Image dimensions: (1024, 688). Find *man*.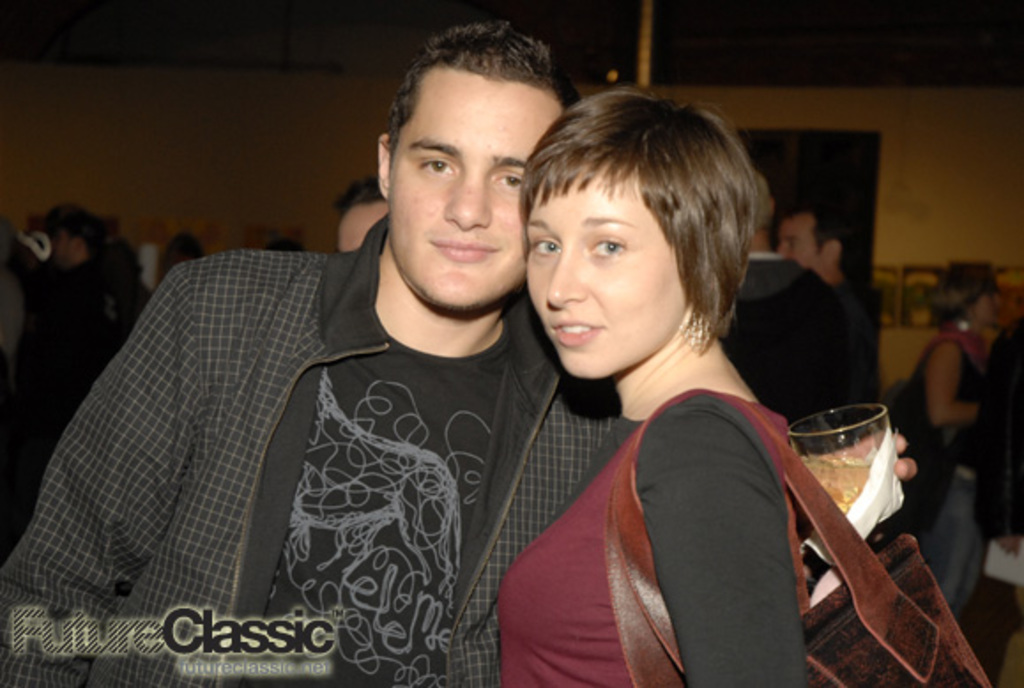
[left=0, top=19, right=916, bottom=686].
